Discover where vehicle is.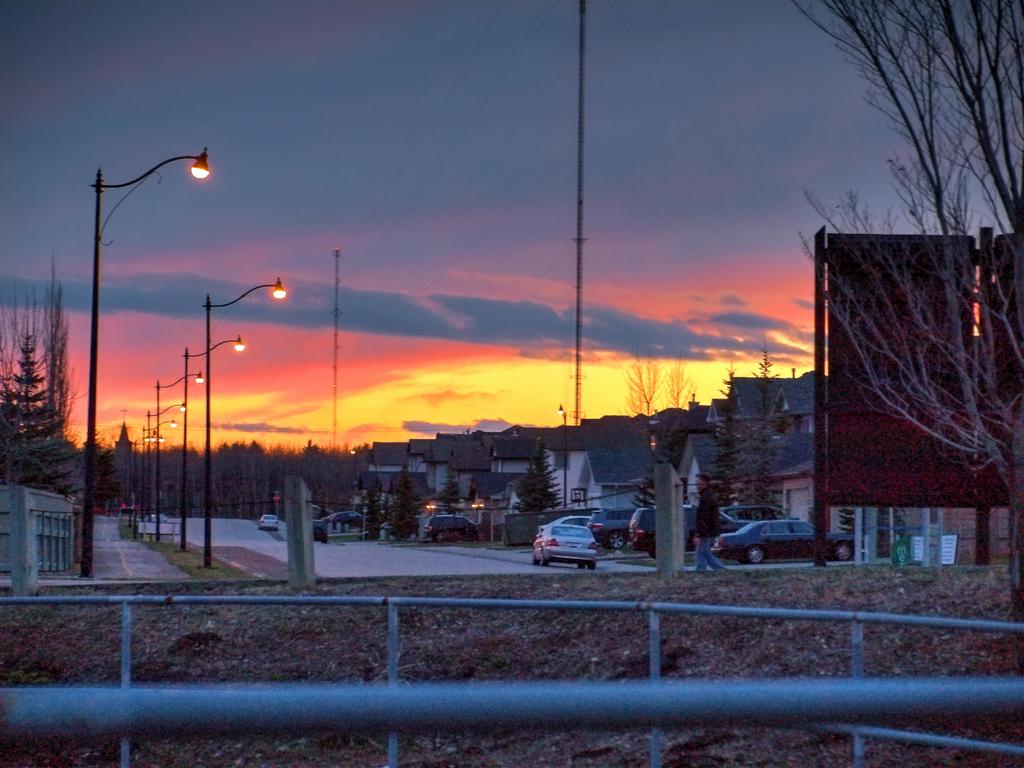
Discovered at {"left": 627, "top": 505, "right": 711, "bottom": 563}.
